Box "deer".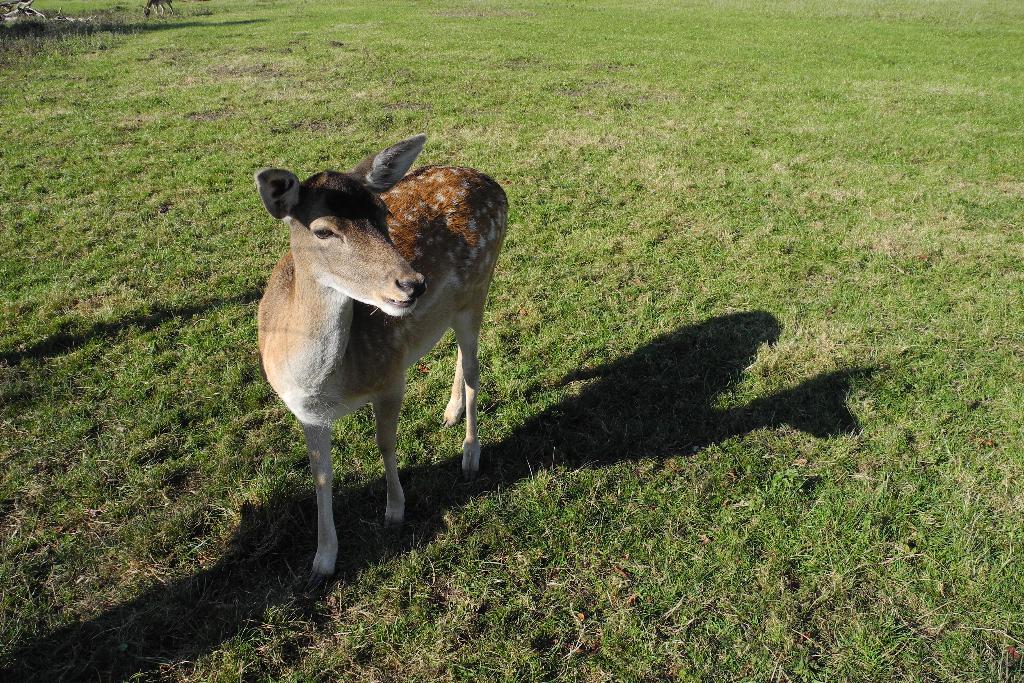
region(254, 136, 510, 598).
